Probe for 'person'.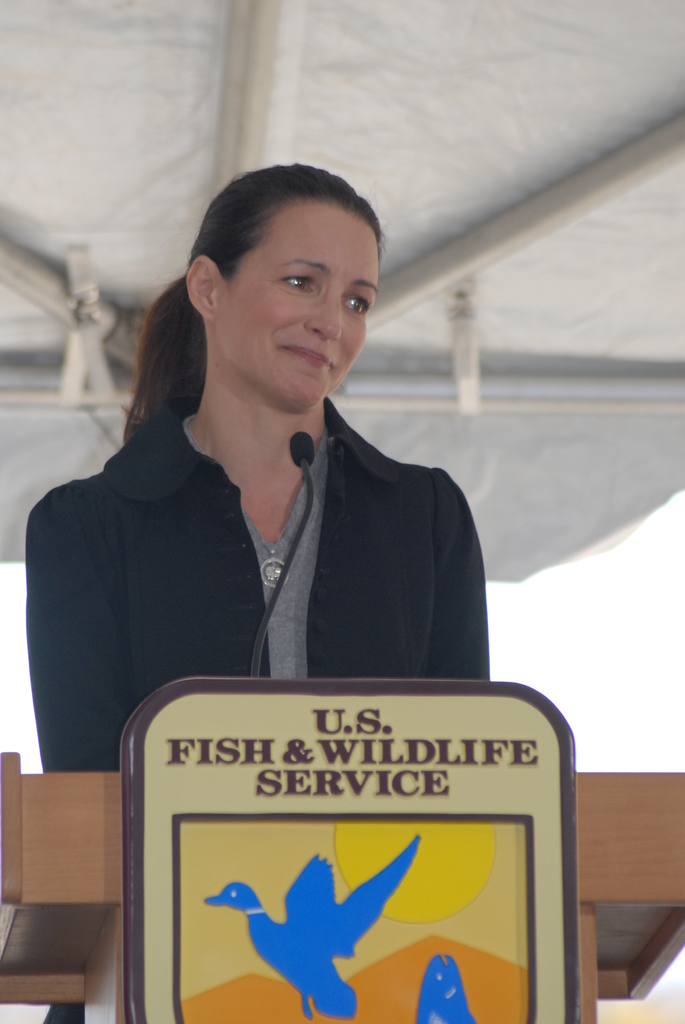
Probe result: <box>20,162,500,1023</box>.
